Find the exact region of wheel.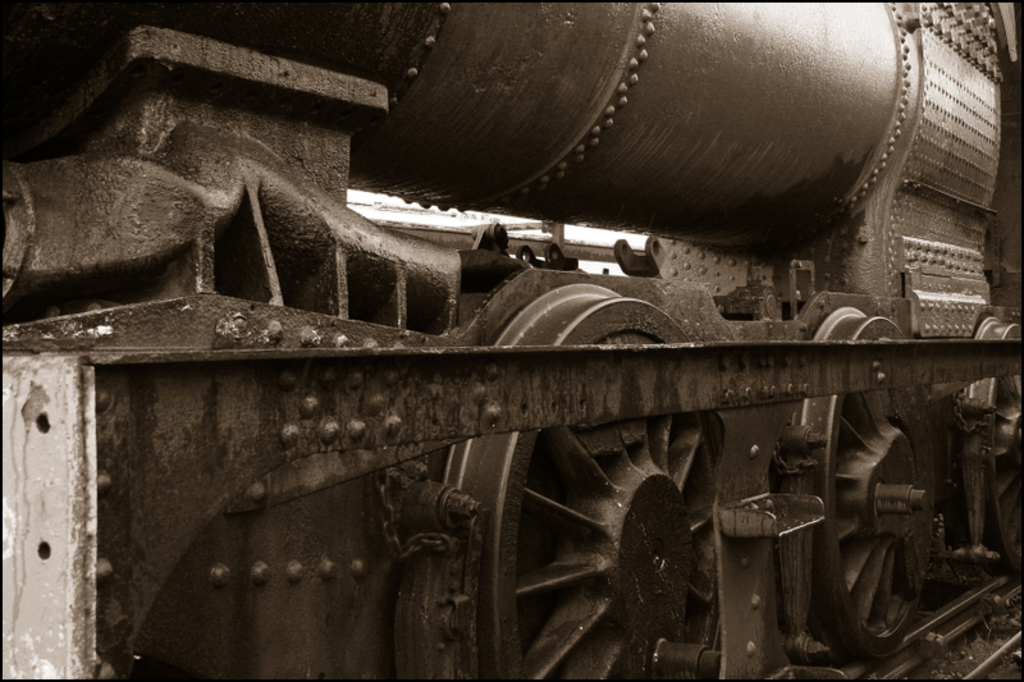
Exact region: [x1=792, y1=306, x2=934, y2=658].
